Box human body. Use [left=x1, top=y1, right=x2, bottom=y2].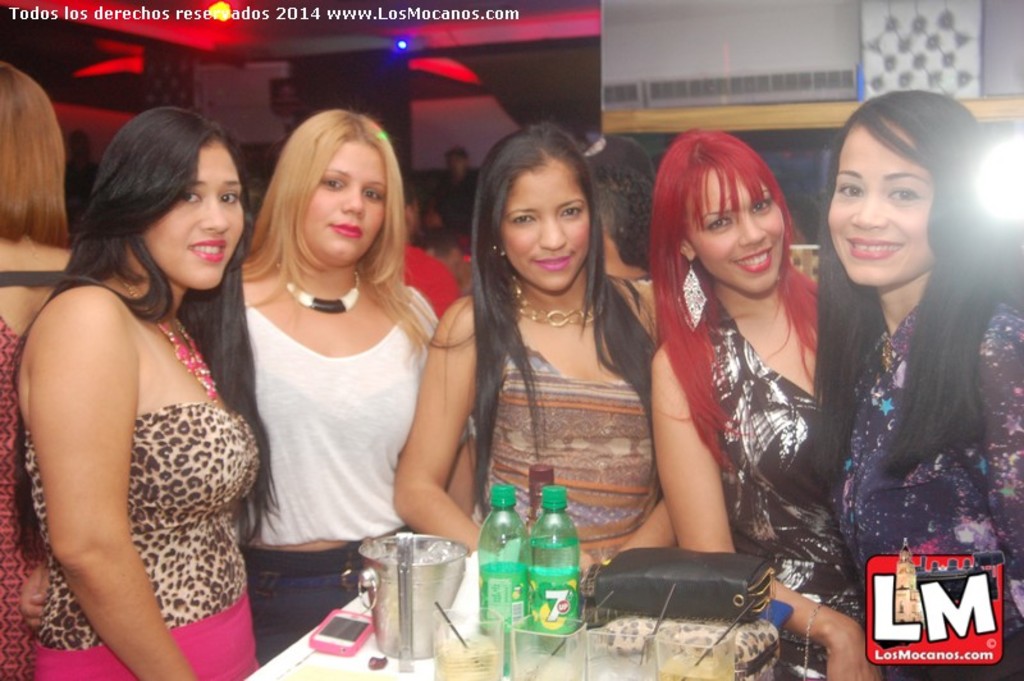
[left=652, top=275, right=908, bottom=680].
